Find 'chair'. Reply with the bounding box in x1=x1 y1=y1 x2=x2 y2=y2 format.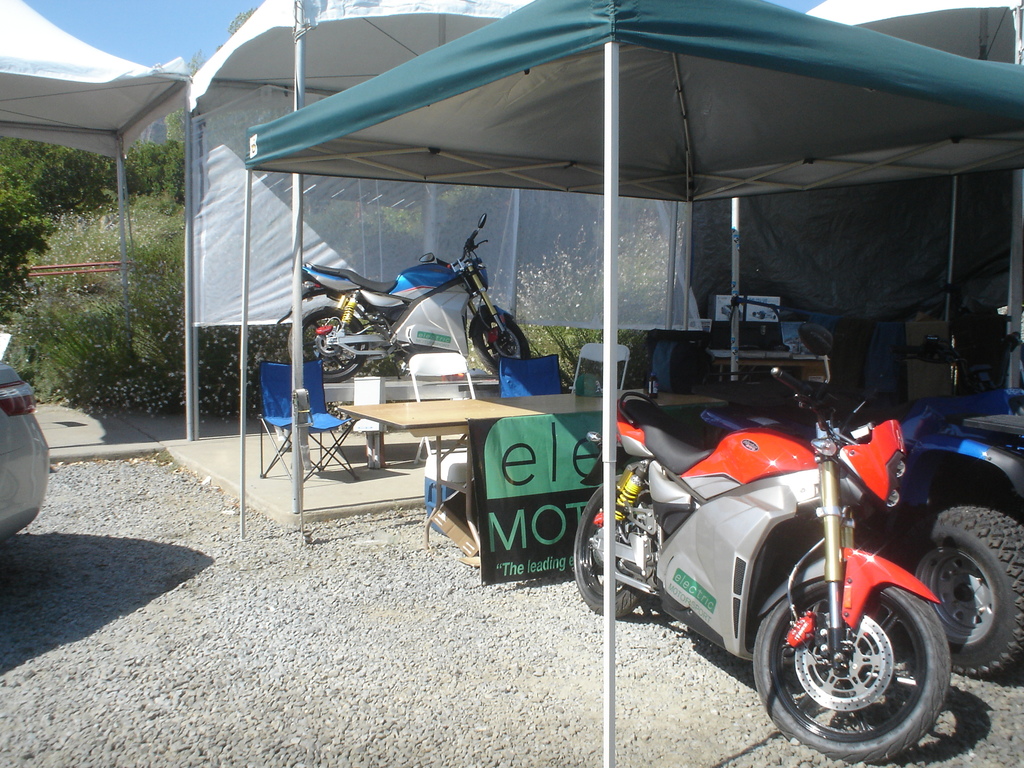
x1=253 y1=362 x2=355 y2=484.
